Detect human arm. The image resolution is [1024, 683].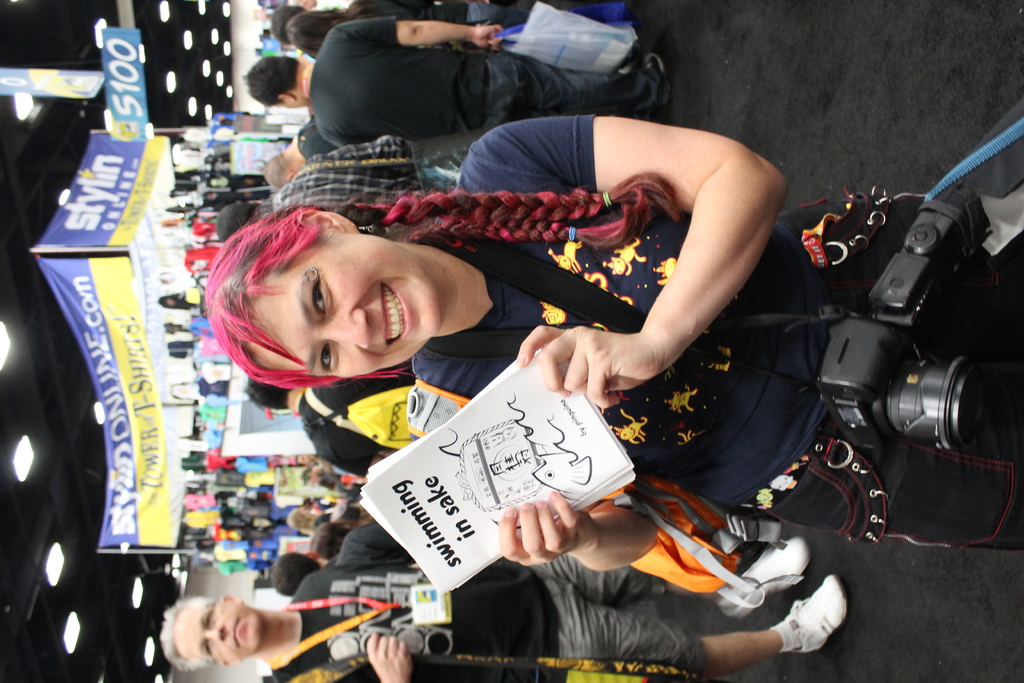
<bbox>359, 604, 420, 682</bbox>.
